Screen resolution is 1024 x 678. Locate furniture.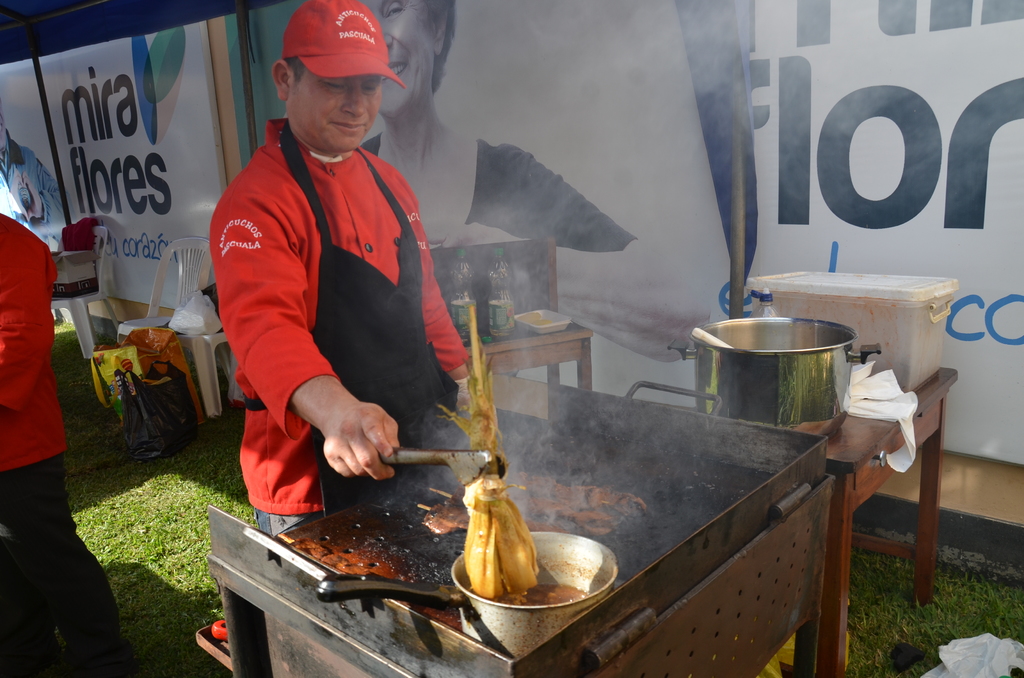
BBox(110, 236, 229, 418).
